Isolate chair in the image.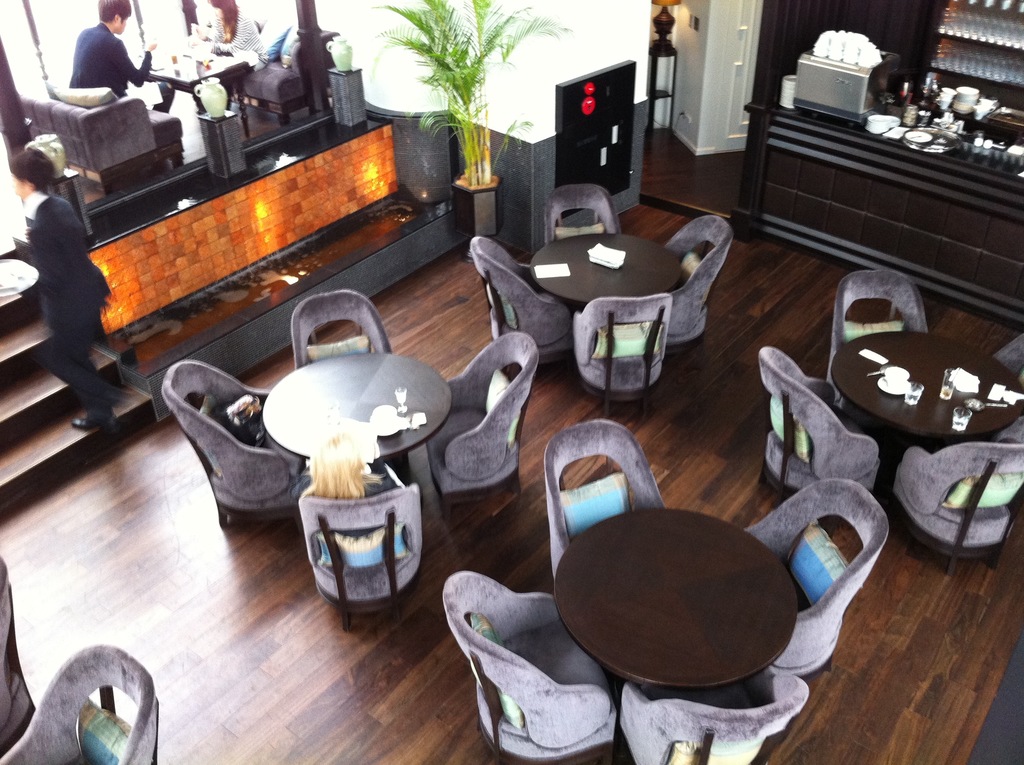
Isolated region: <box>161,360,311,529</box>.
